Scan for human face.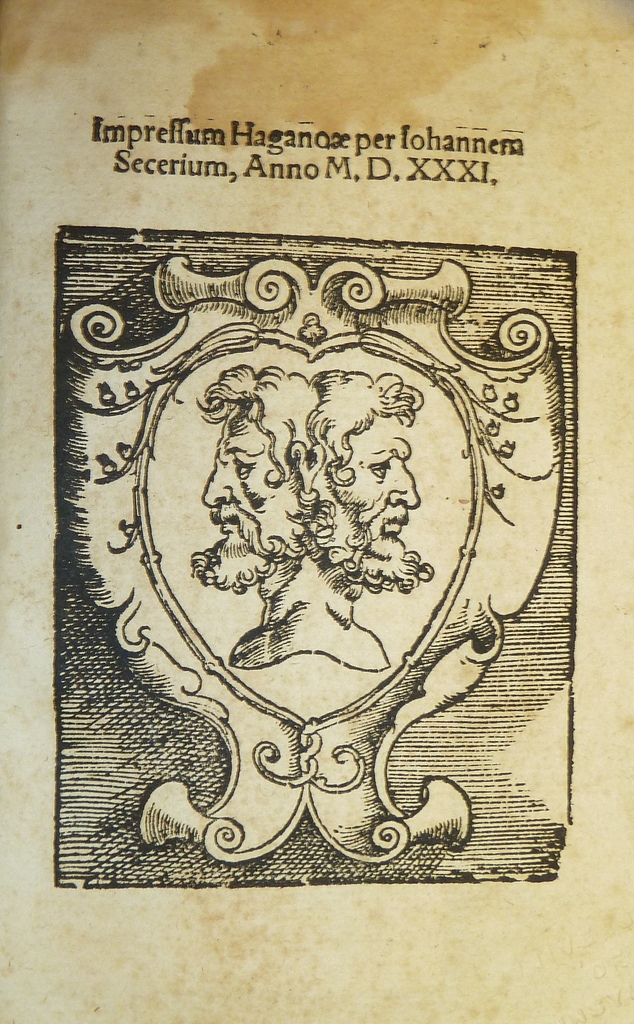
Scan result: crop(353, 414, 418, 557).
